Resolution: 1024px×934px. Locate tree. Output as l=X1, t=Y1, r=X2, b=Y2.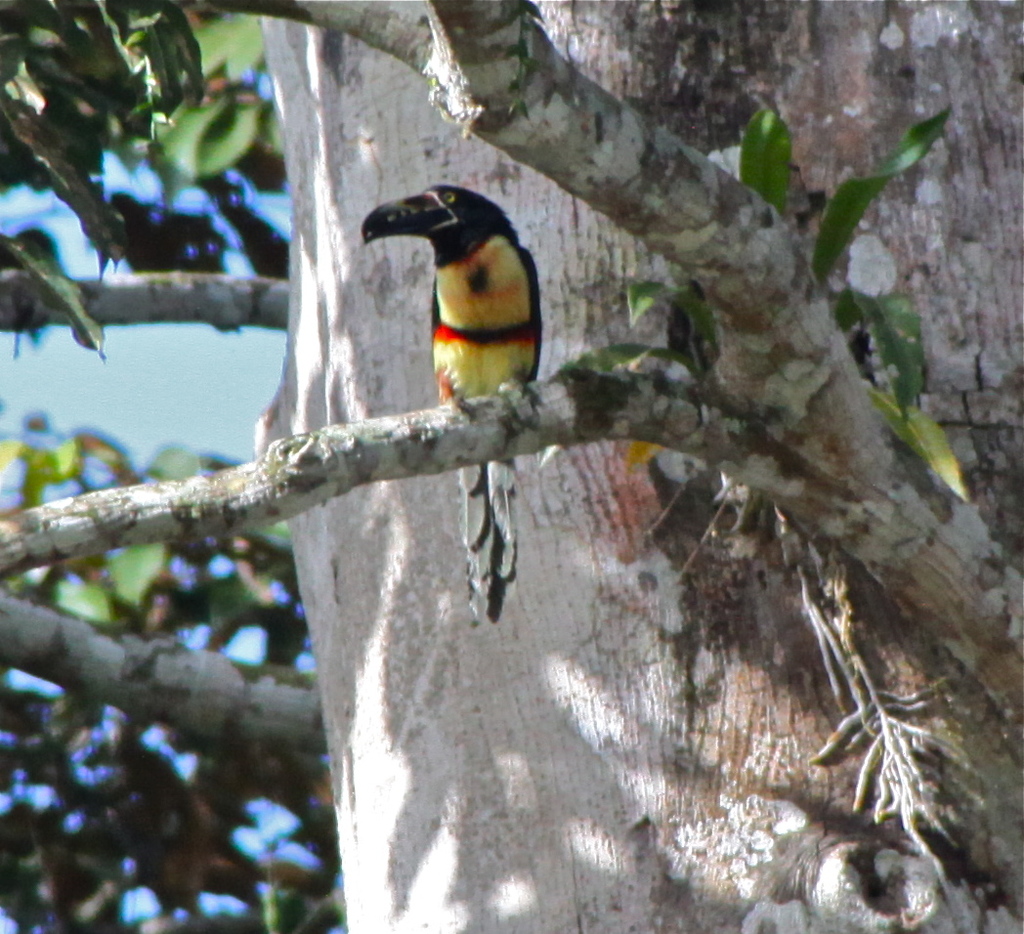
l=16, t=0, r=1023, b=898.
